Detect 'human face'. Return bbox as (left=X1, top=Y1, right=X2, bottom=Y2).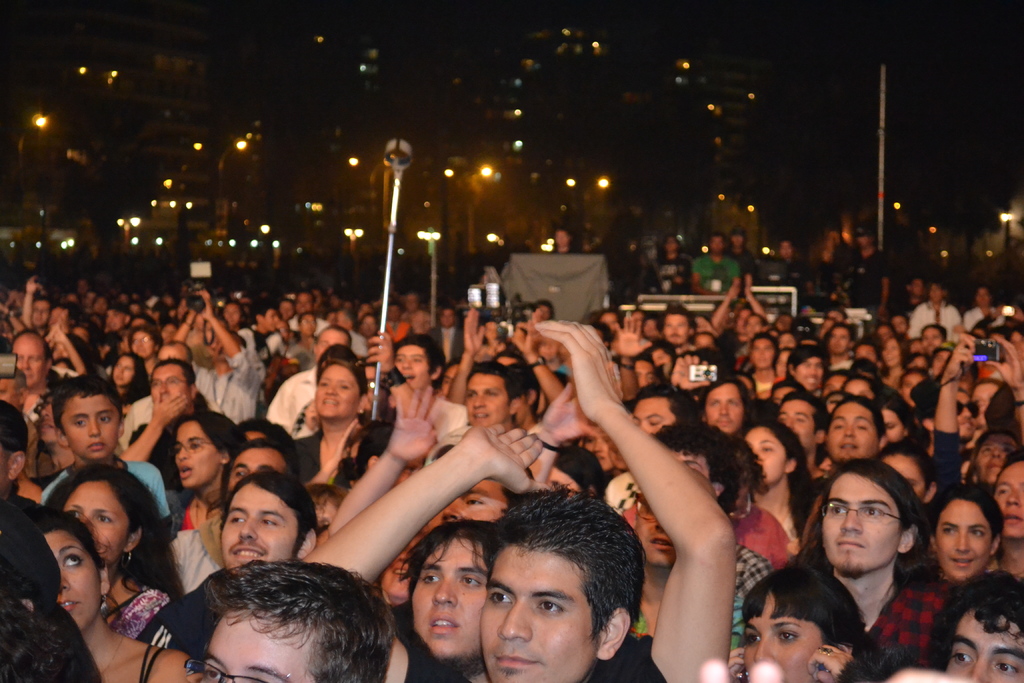
(left=818, top=473, right=903, bottom=573).
